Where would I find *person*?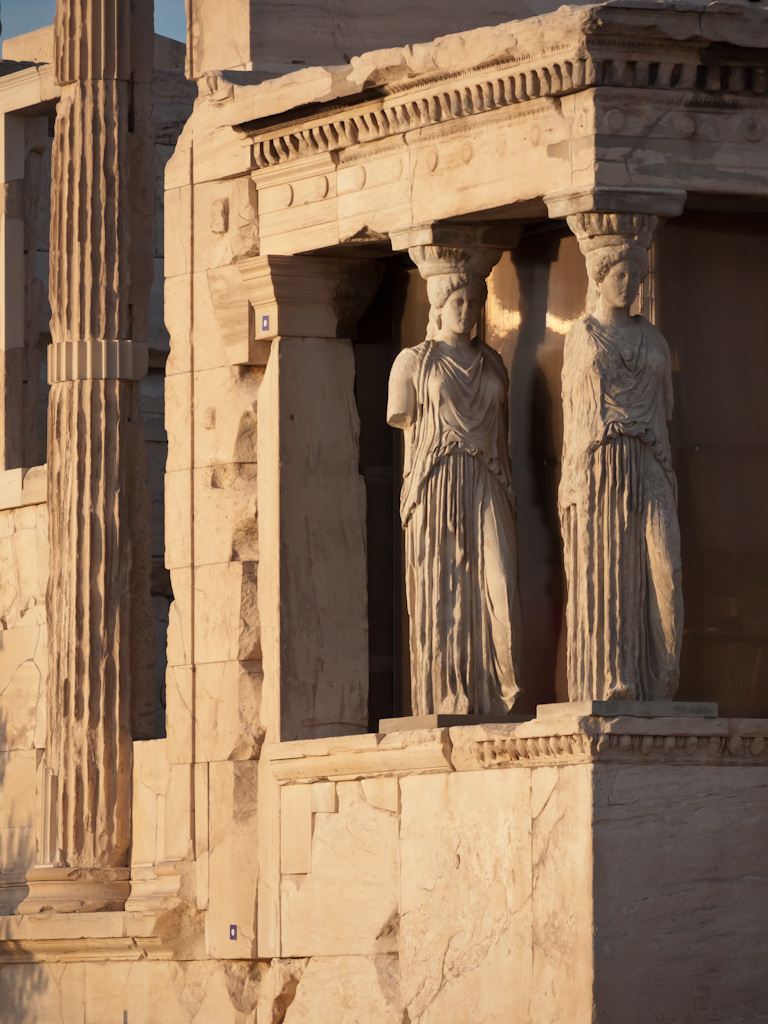
At crop(385, 267, 527, 714).
